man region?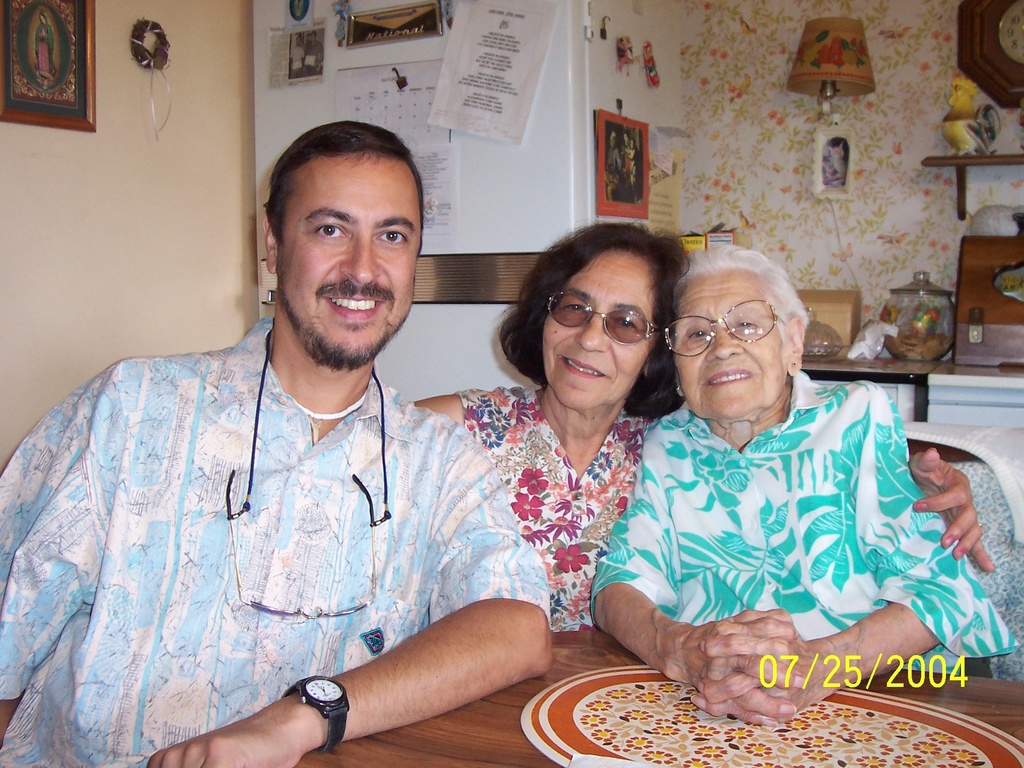
pyautogui.locateOnScreen(0, 121, 552, 767)
